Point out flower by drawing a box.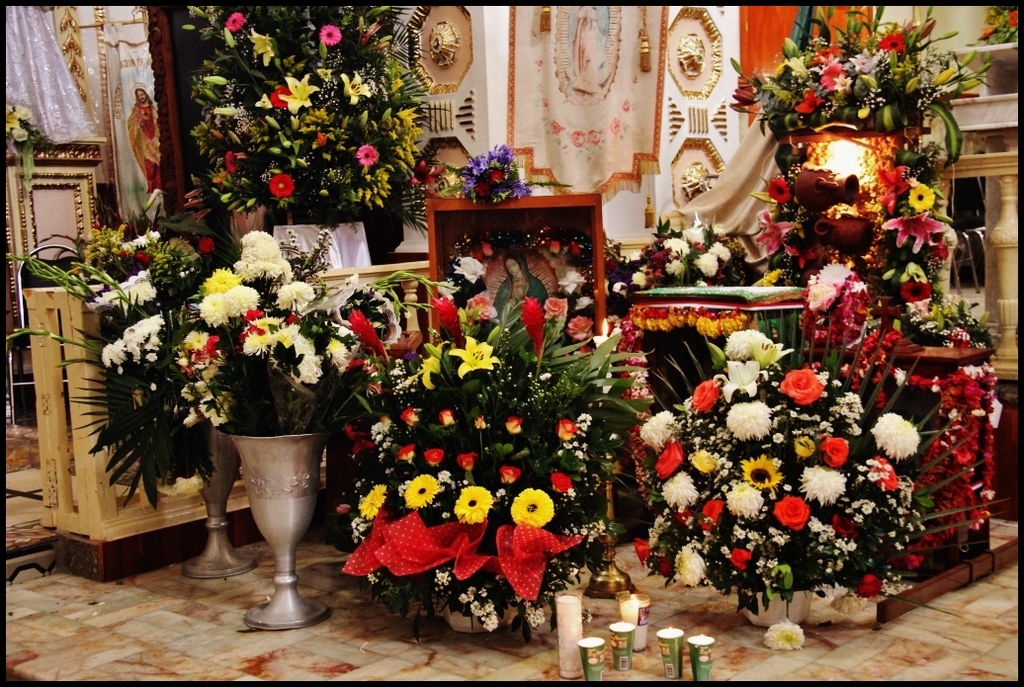
bbox(465, 293, 497, 323).
